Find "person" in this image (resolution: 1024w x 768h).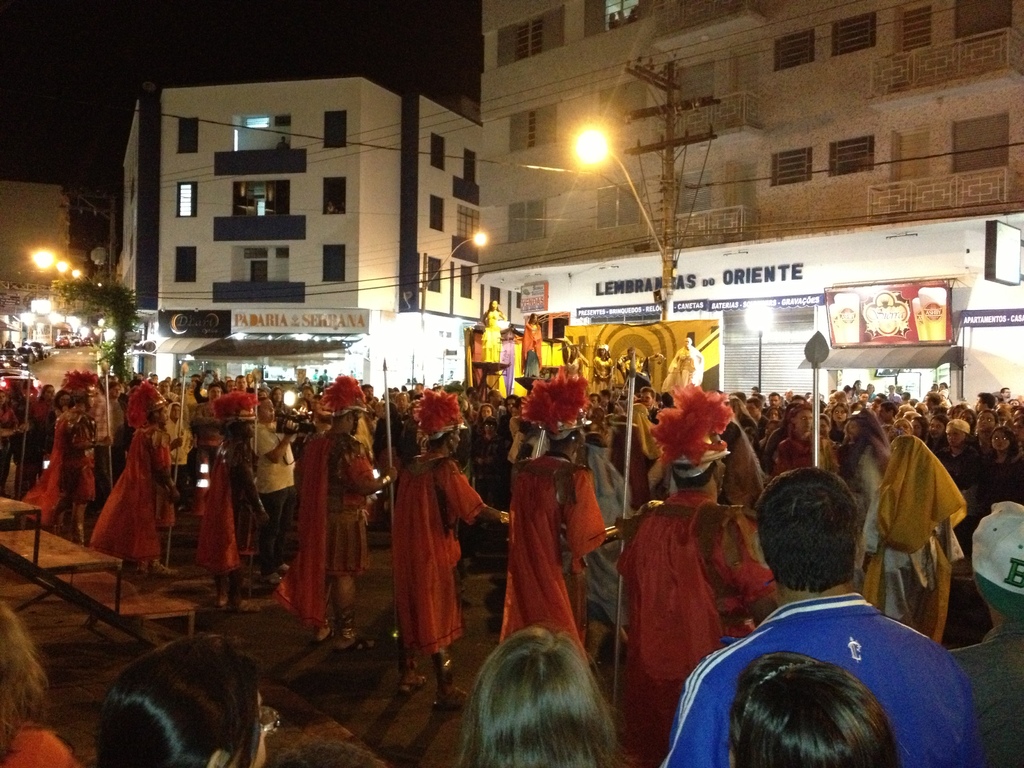
(left=352, top=410, right=378, bottom=460).
